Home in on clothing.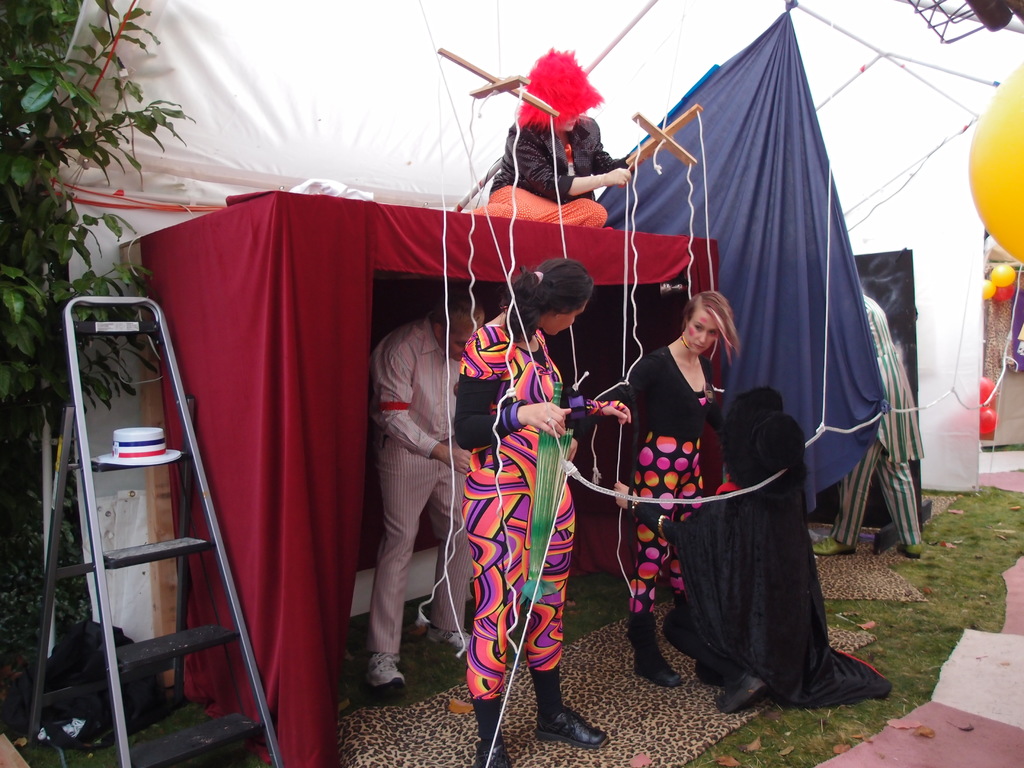
Homed in at <box>468,185,608,230</box>.
